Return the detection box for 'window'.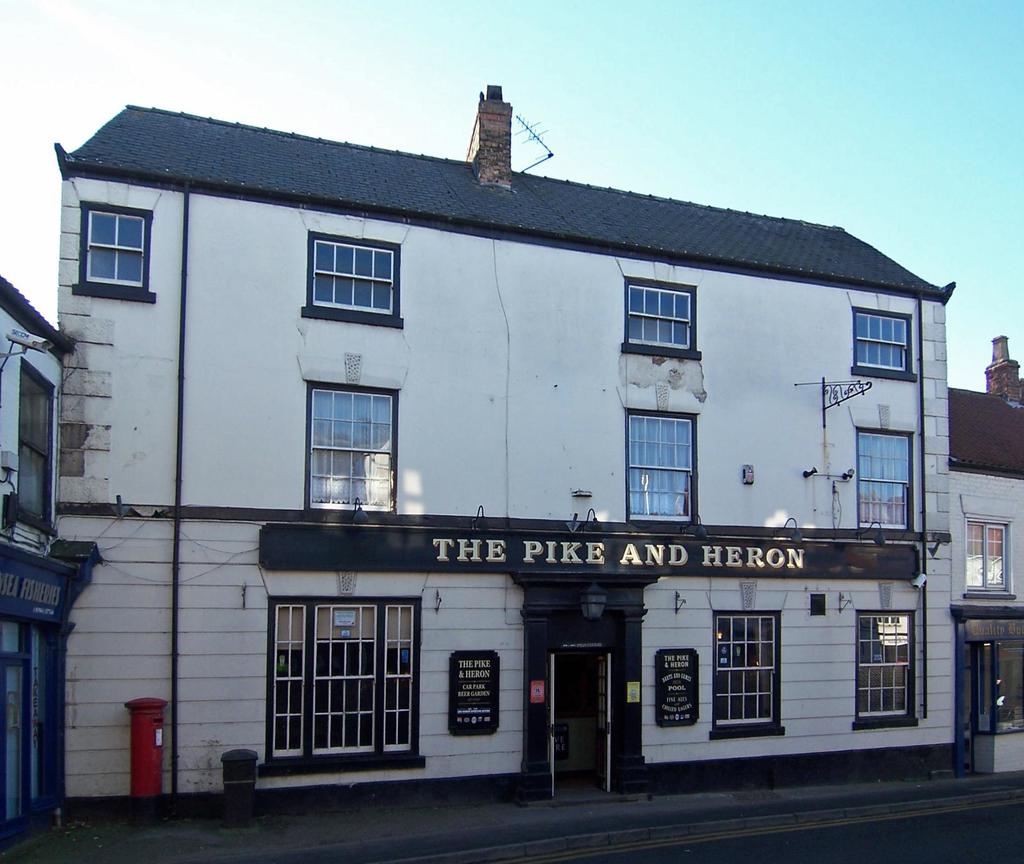
bbox=[316, 239, 396, 310].
